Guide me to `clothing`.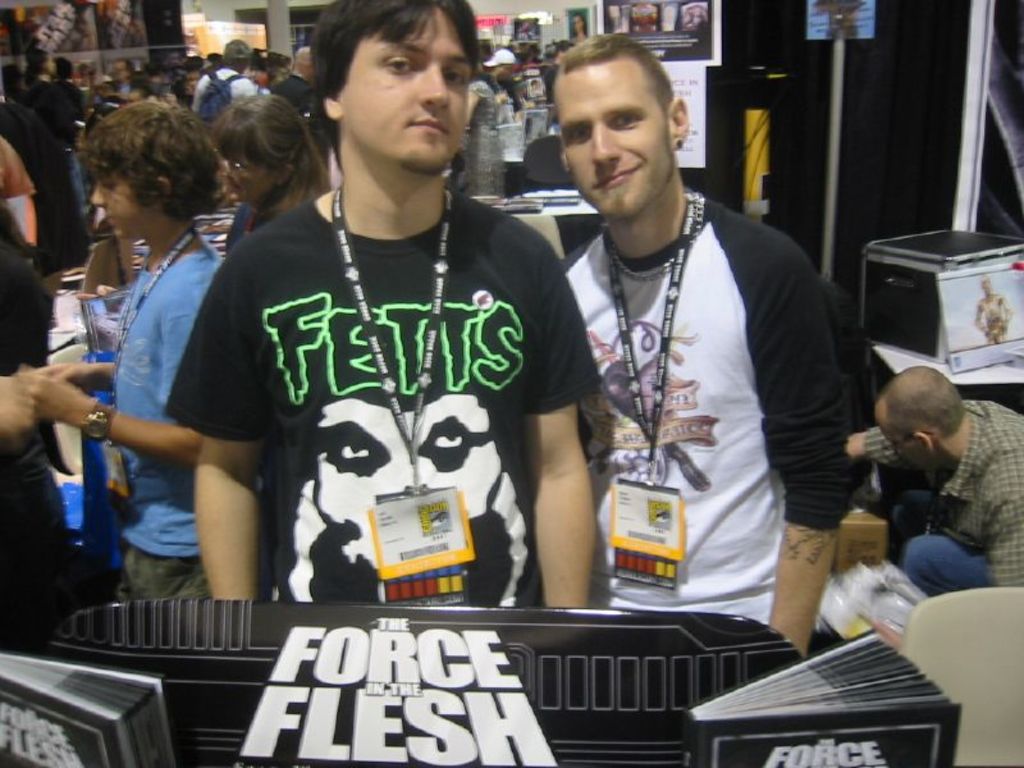
Guidance: region(863, 398, 1023, 596).
